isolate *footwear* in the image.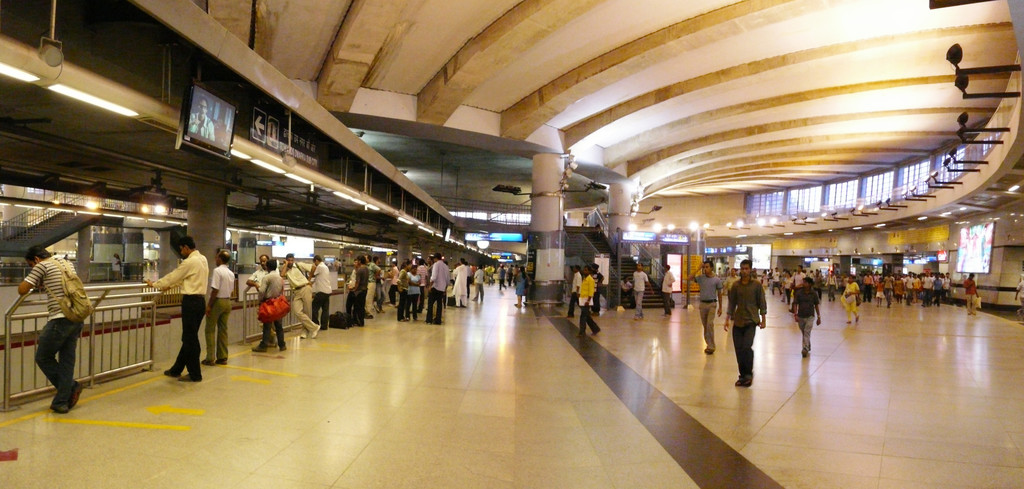
Isolated region: Rect(200, 358, 215, 365).
